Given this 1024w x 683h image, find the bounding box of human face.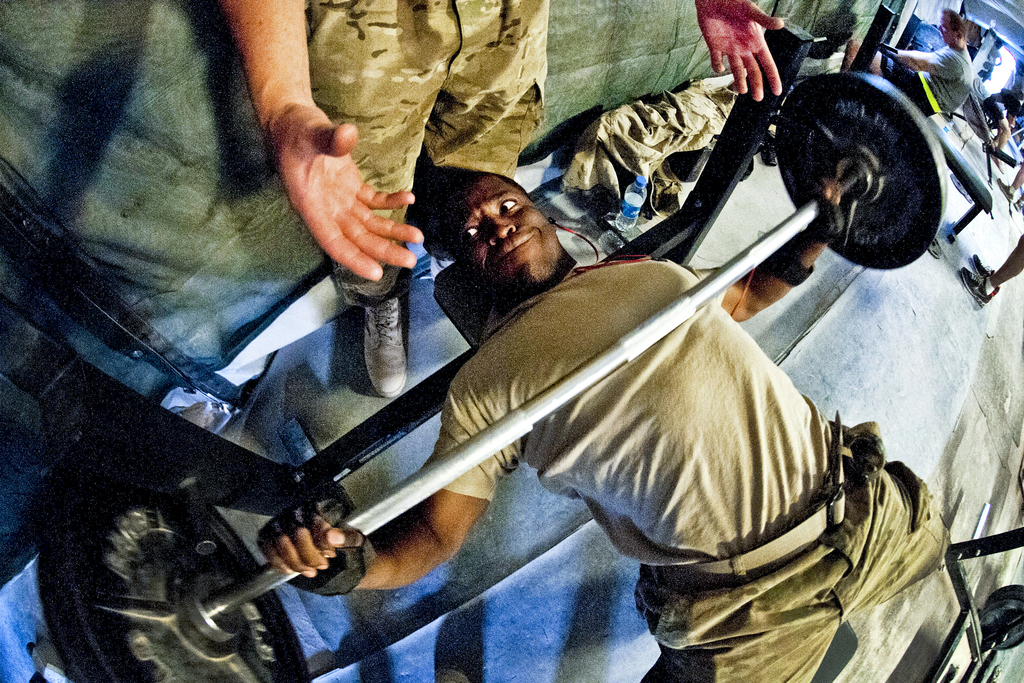
pyautogui.locateOnScreen(937, 10, 952, 49).
